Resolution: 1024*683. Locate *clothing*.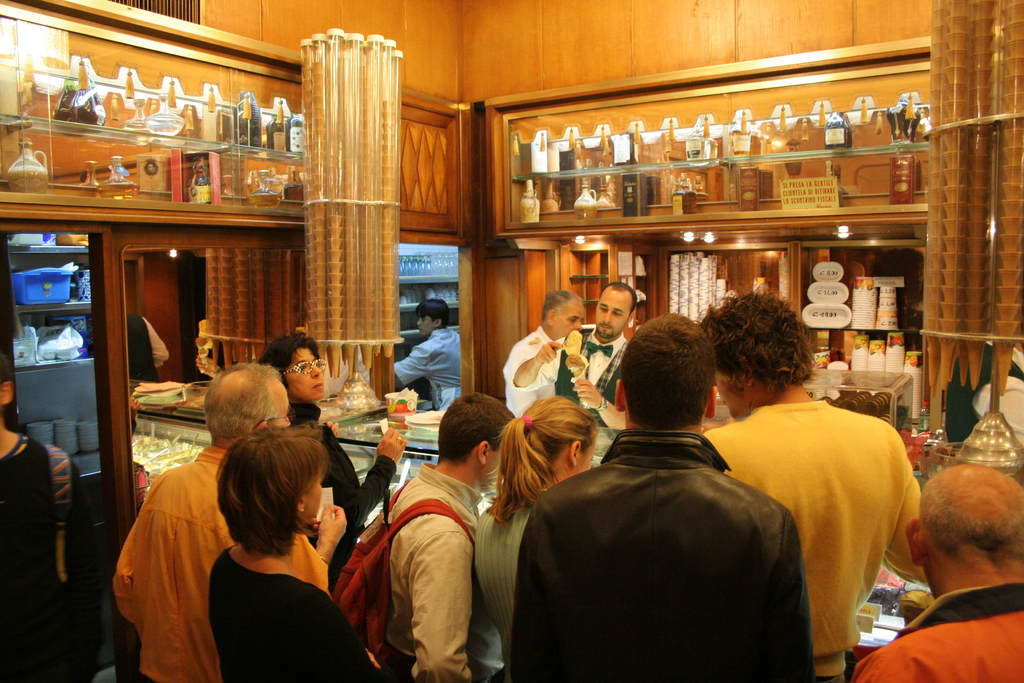
{"x1": 729, "y1": 354, "x2": 917, "y2": 661}.
